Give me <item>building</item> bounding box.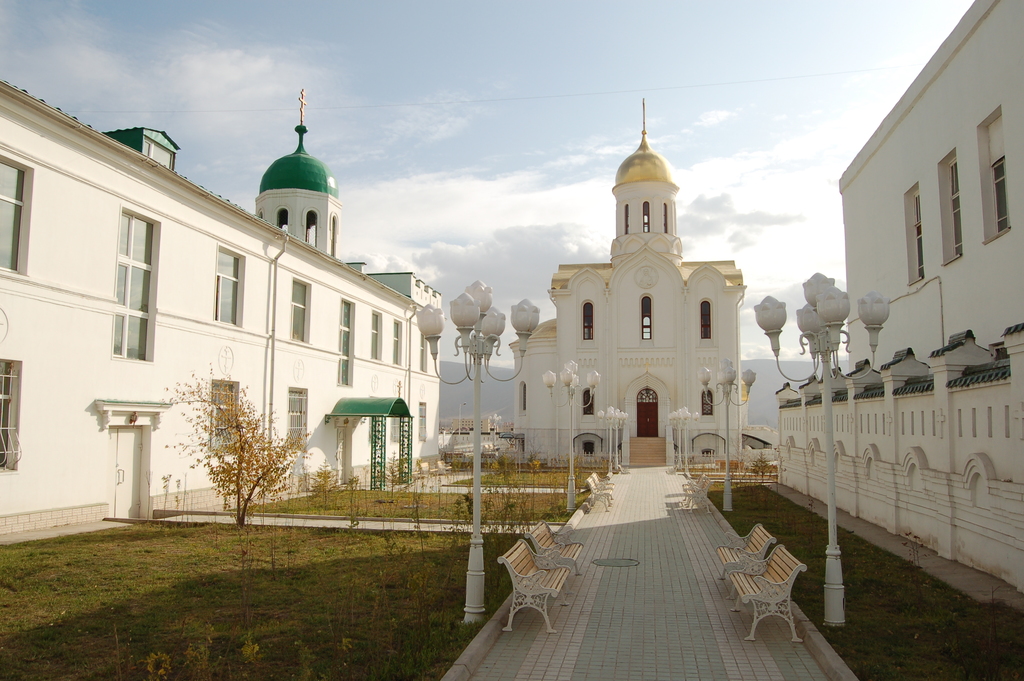
Rect(766, 3, 1023, 603).
